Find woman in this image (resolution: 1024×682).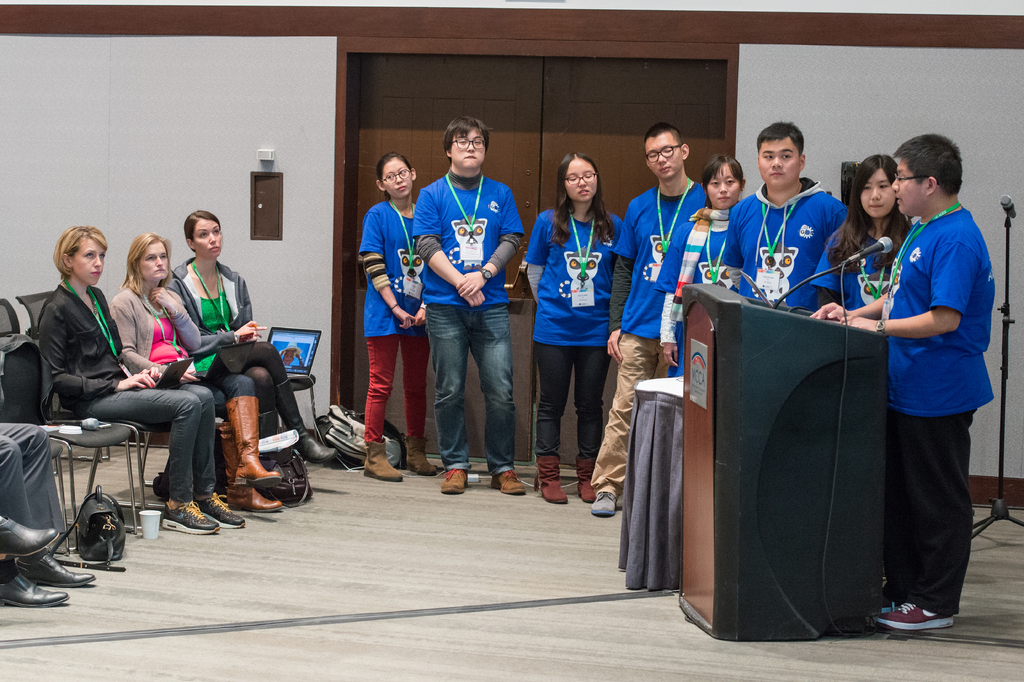
[655, 156, 753, 383].
